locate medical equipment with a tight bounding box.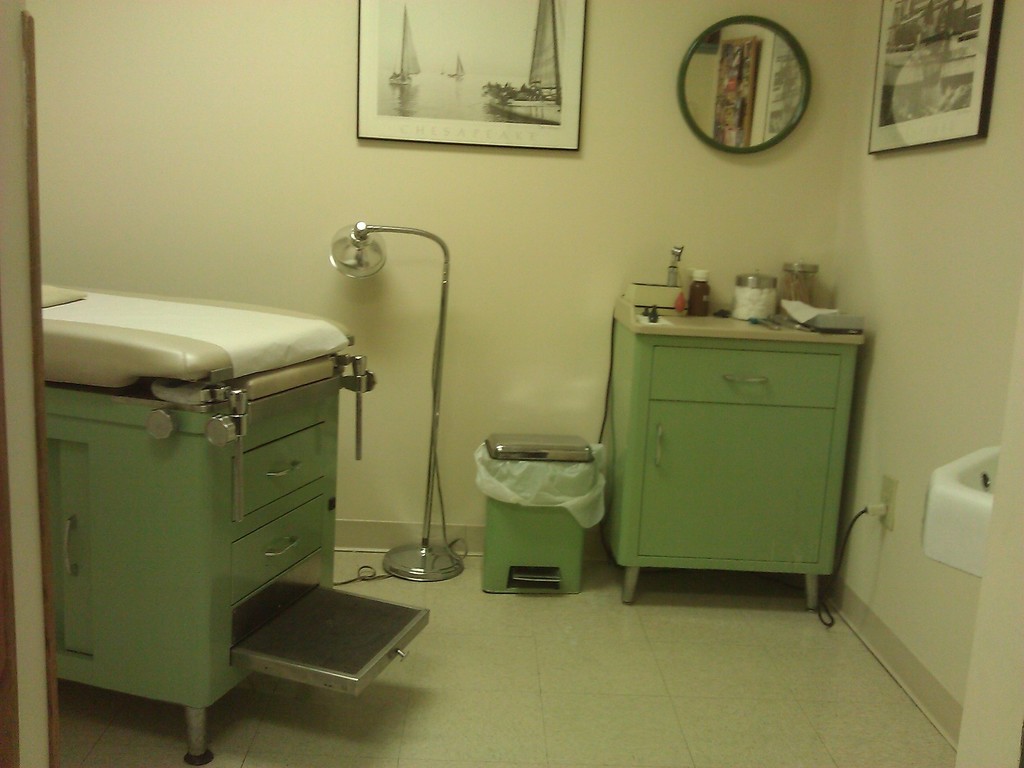
{"x1": 42, "y1": 277, "x2": 434, "y2": 767}.
